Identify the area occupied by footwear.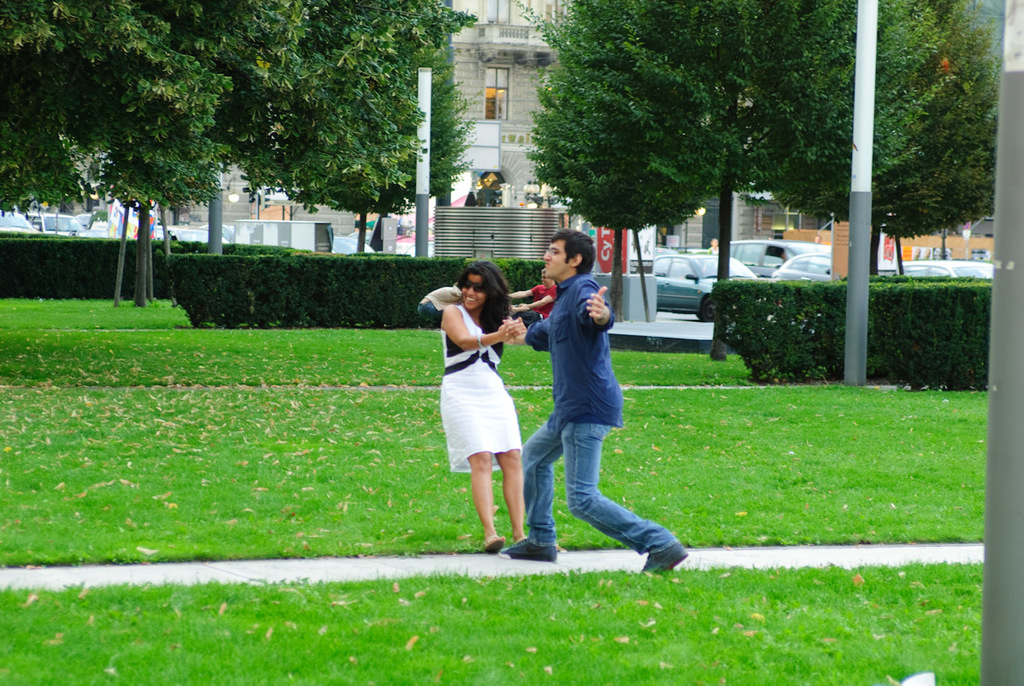
Area: crop(499, 544, 556, 564).
